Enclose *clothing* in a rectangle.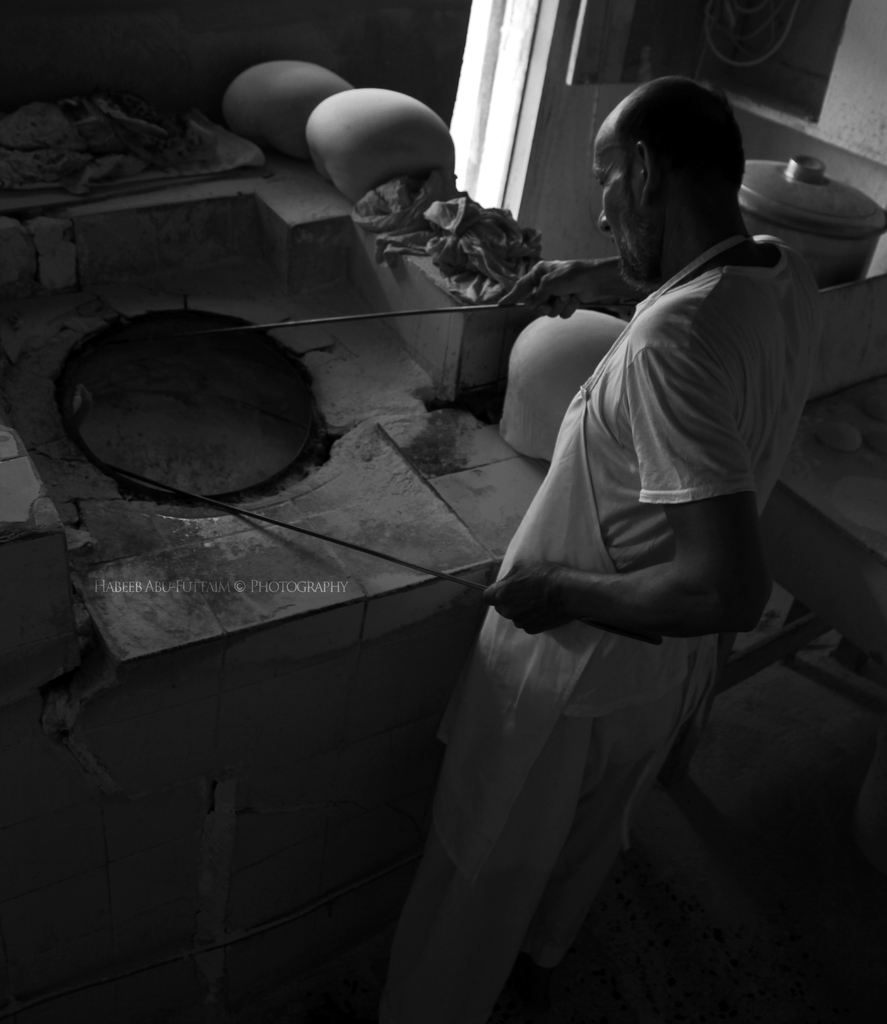
378, 223, 810, 1023.
